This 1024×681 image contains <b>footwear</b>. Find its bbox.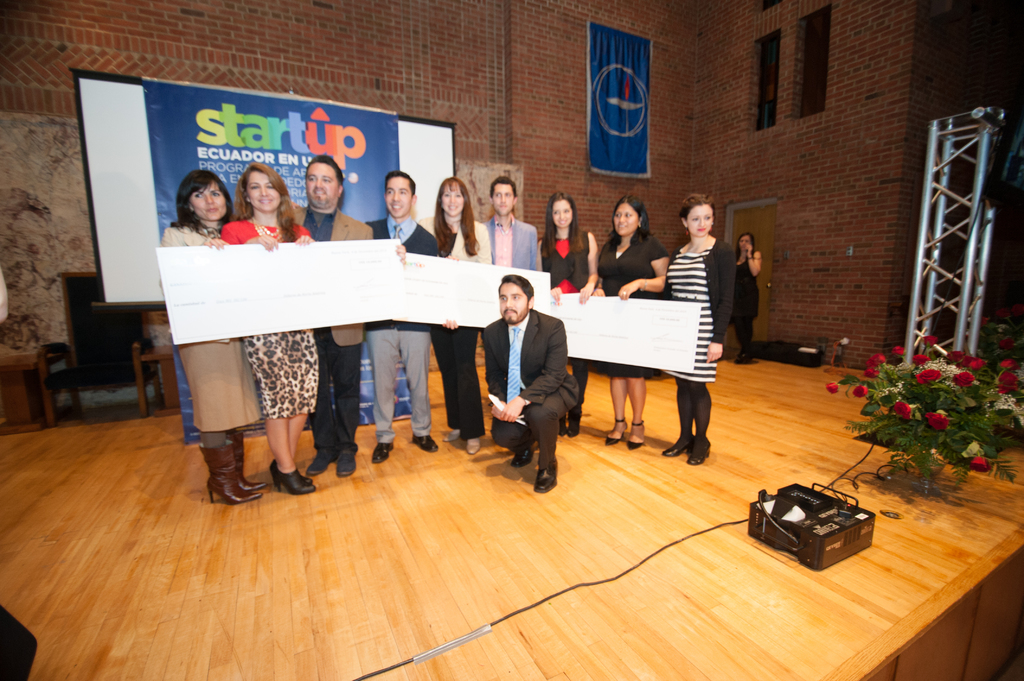
468 436 479 454.
